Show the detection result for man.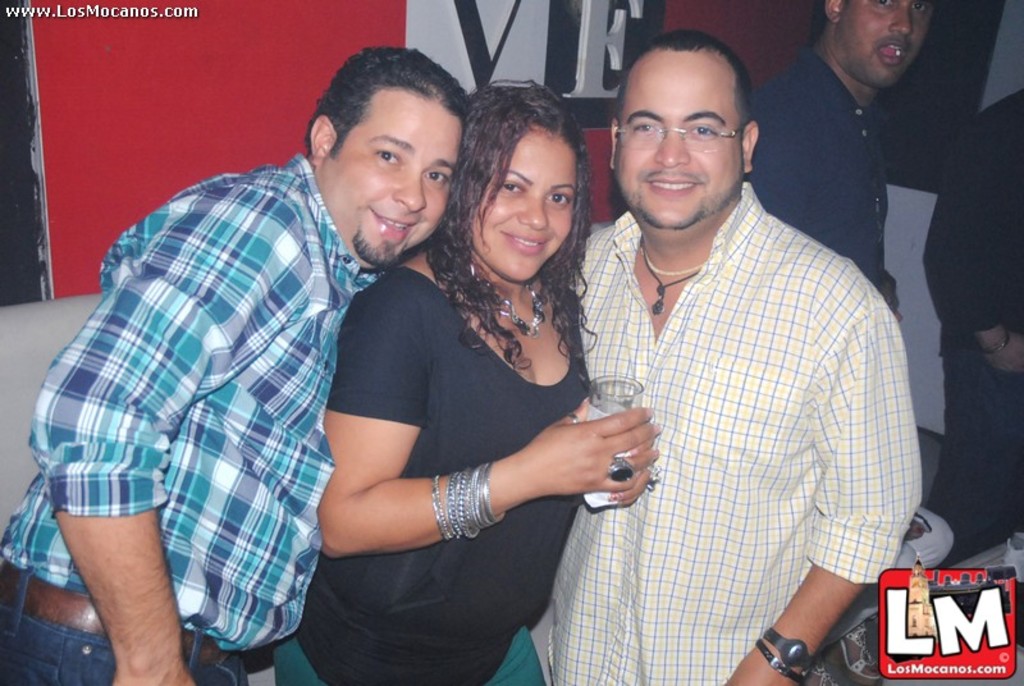
crop(749, 0, 934, 319).
